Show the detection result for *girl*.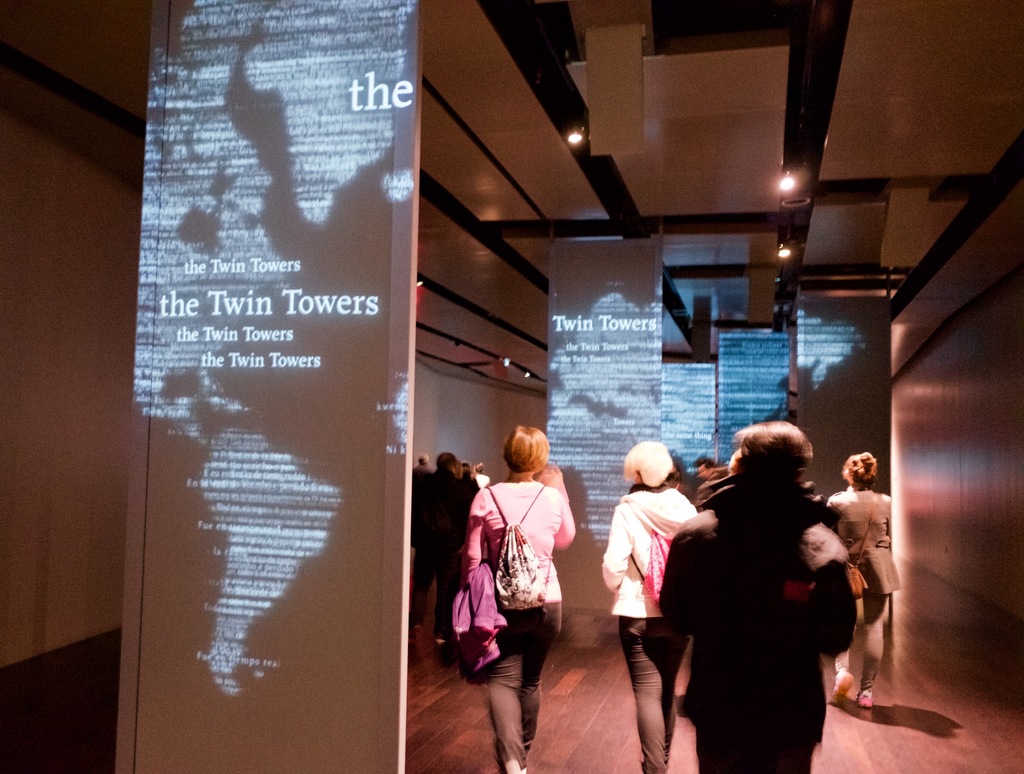
bbox=(827, 446, 906, 720).
